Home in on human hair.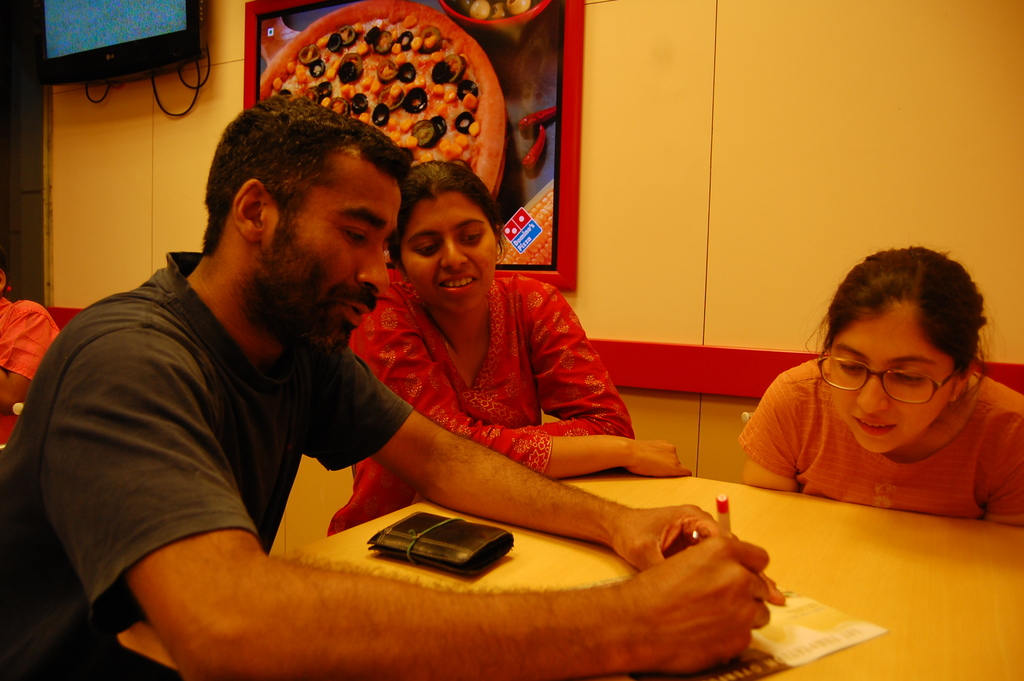
Homed in at [385, 156, 505, 264].
